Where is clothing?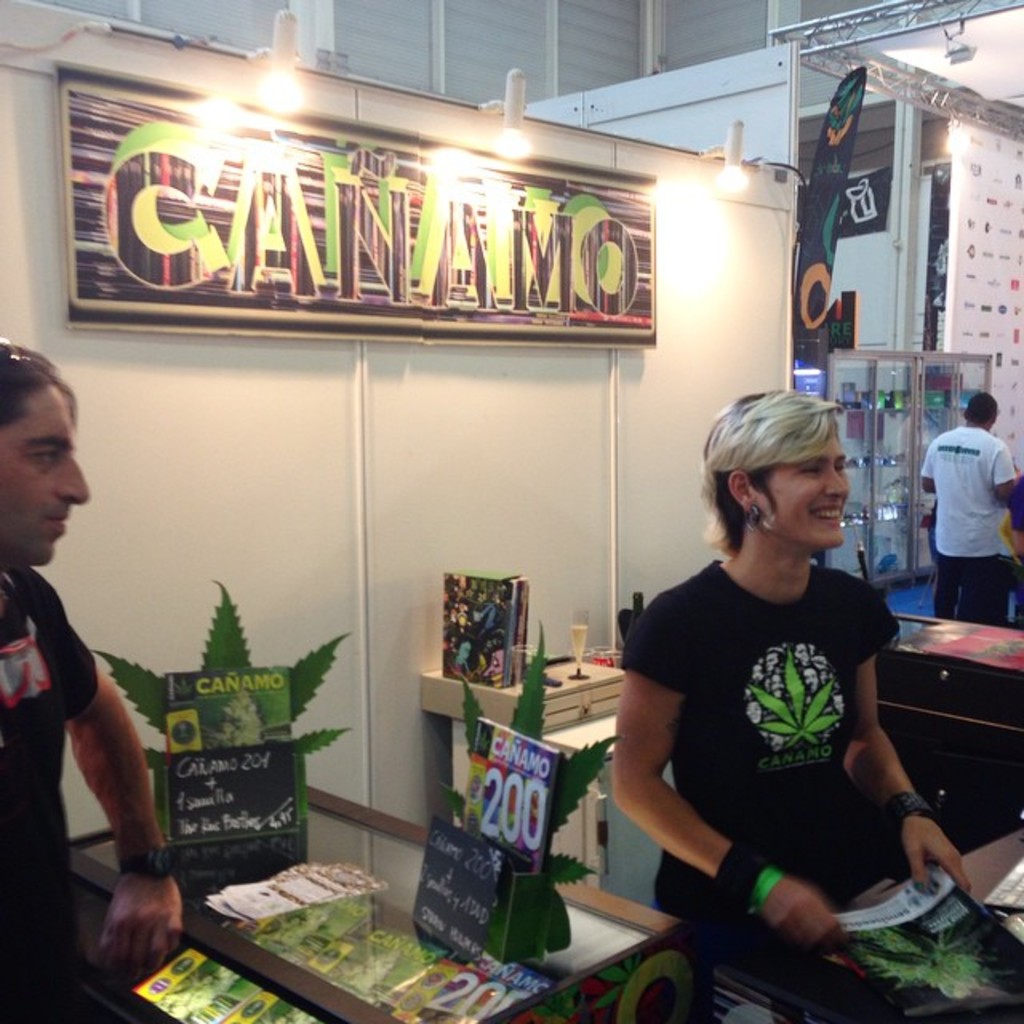
Rect(918, 424, 1014, 626).
